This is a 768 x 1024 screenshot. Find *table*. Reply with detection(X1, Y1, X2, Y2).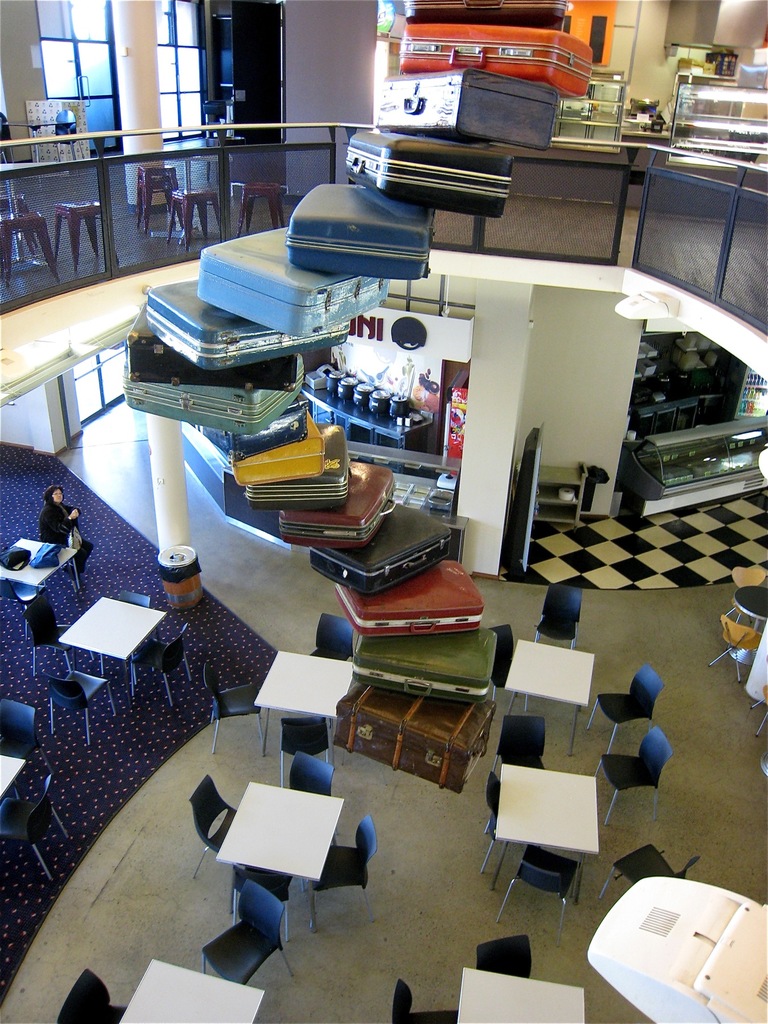
detection(60, 600, 168, 693).
